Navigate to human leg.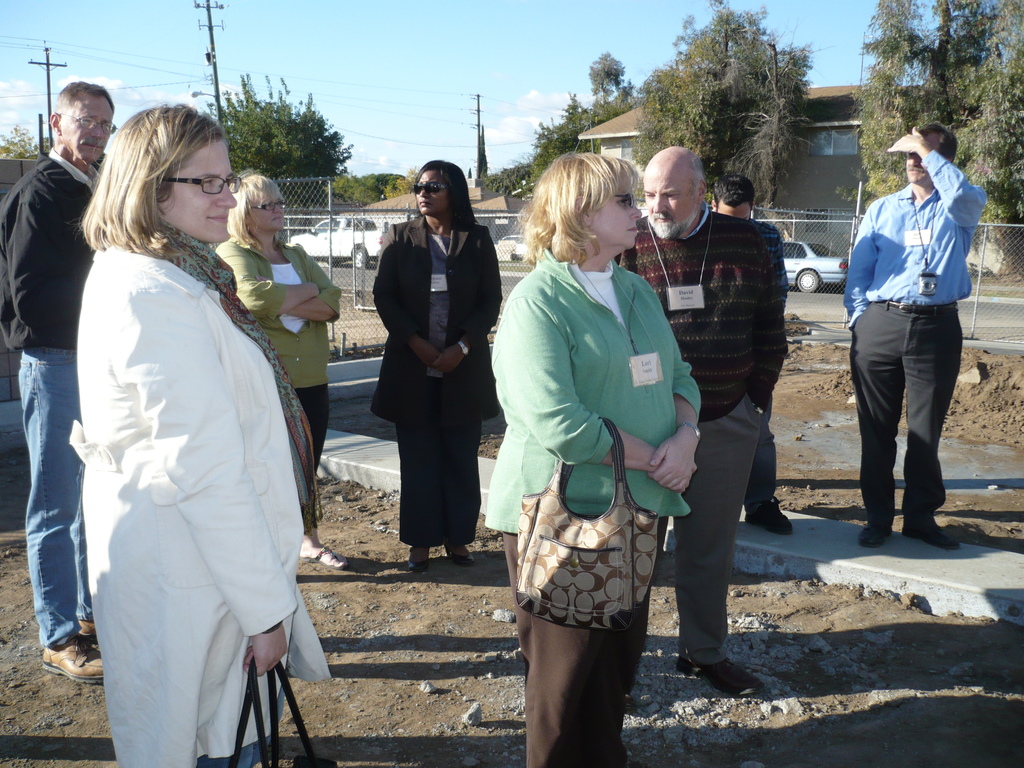
Navigation target: rect(75, 476, 100, 644).
